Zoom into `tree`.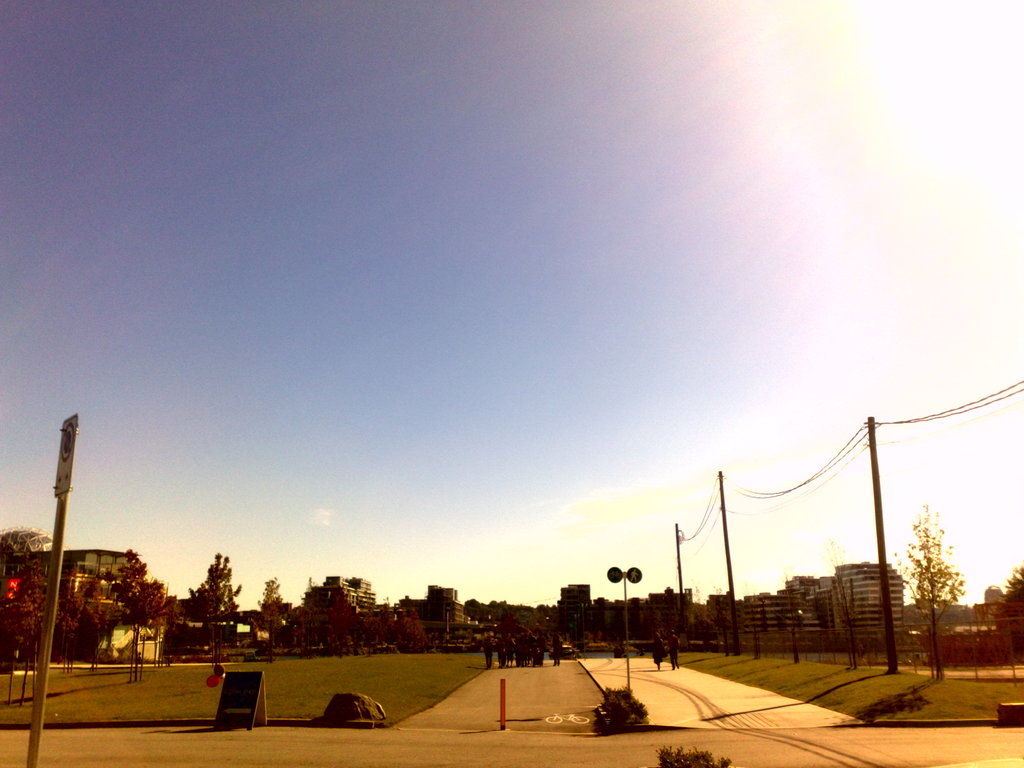
Zoom target: <bbox>254, 572, 286, 662</bbox>.
